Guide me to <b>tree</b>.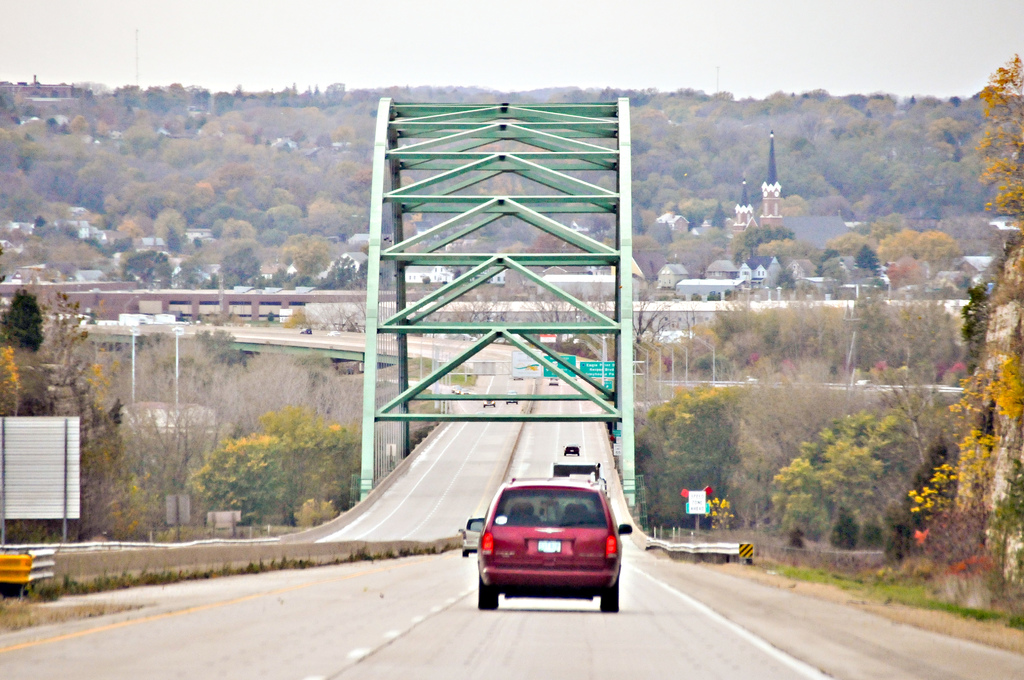
Guidance: bbox(0, 280, 54, 362).
